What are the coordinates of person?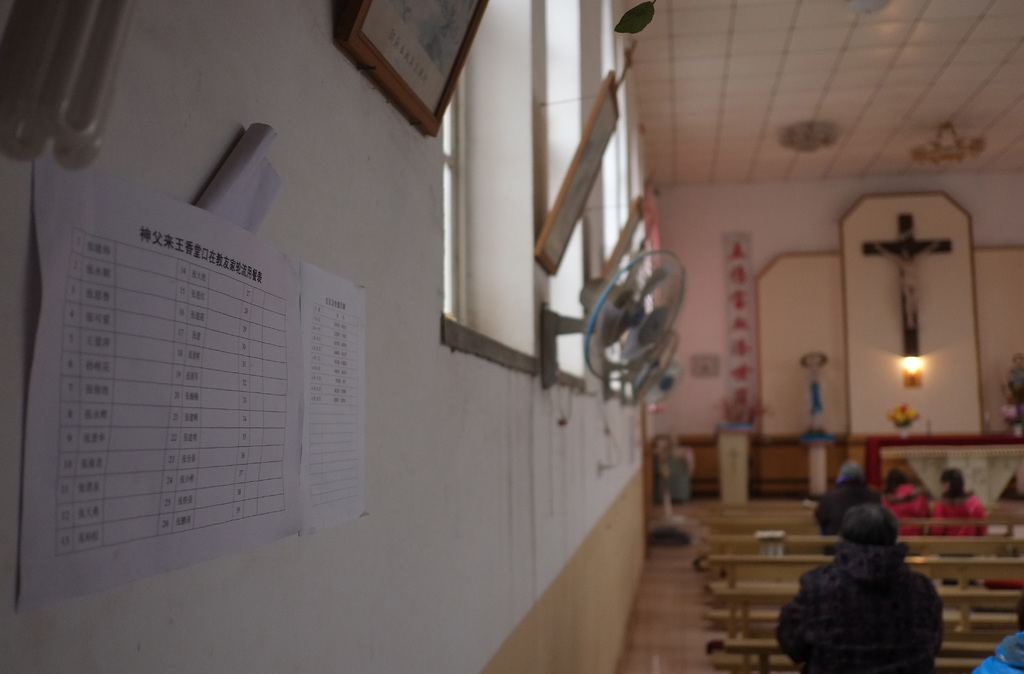
[930,462,988,531].
